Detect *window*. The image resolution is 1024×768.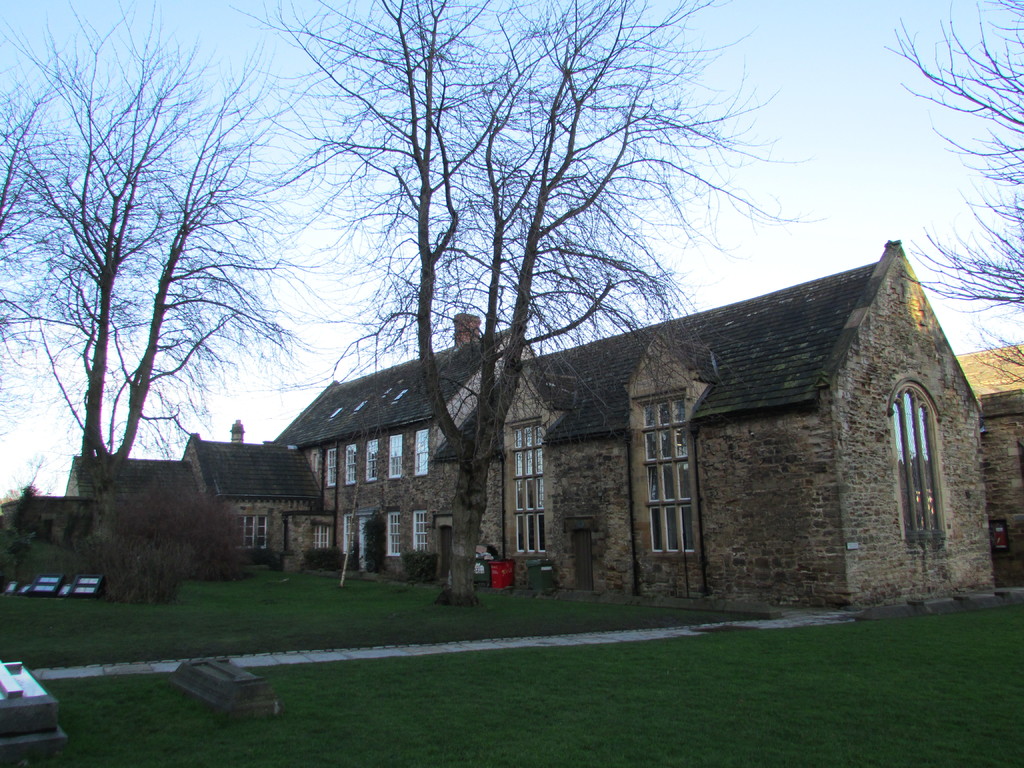
rect(341, 510, 357, 553).
